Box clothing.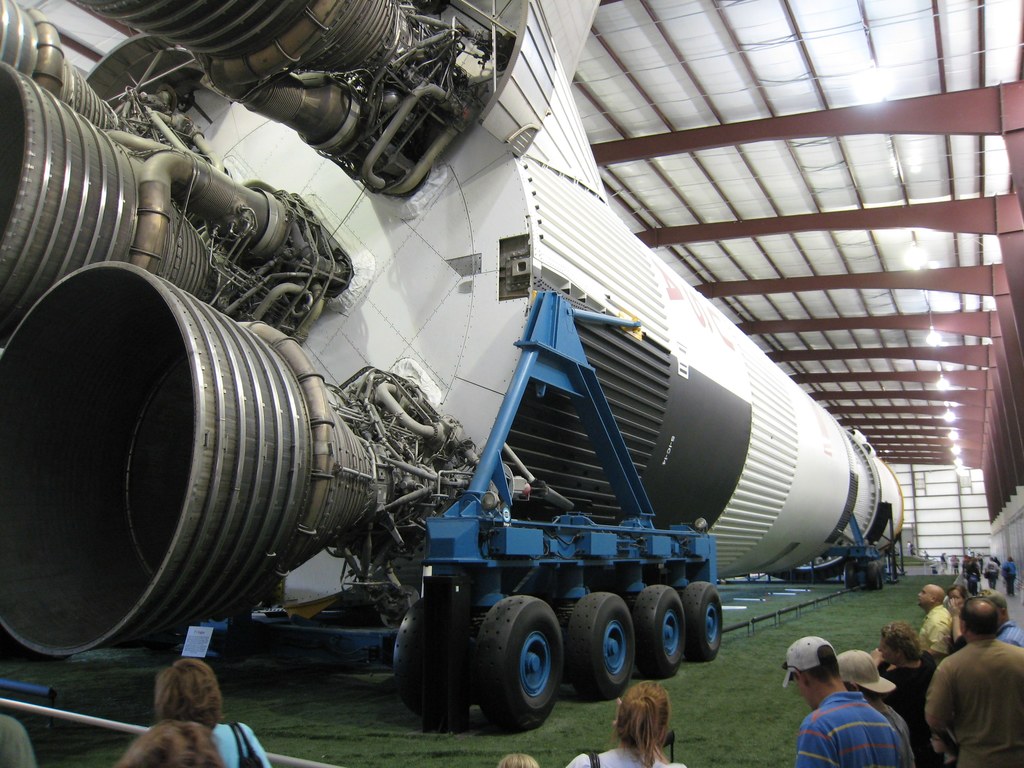
Rect(218, 725, 272, 767).
